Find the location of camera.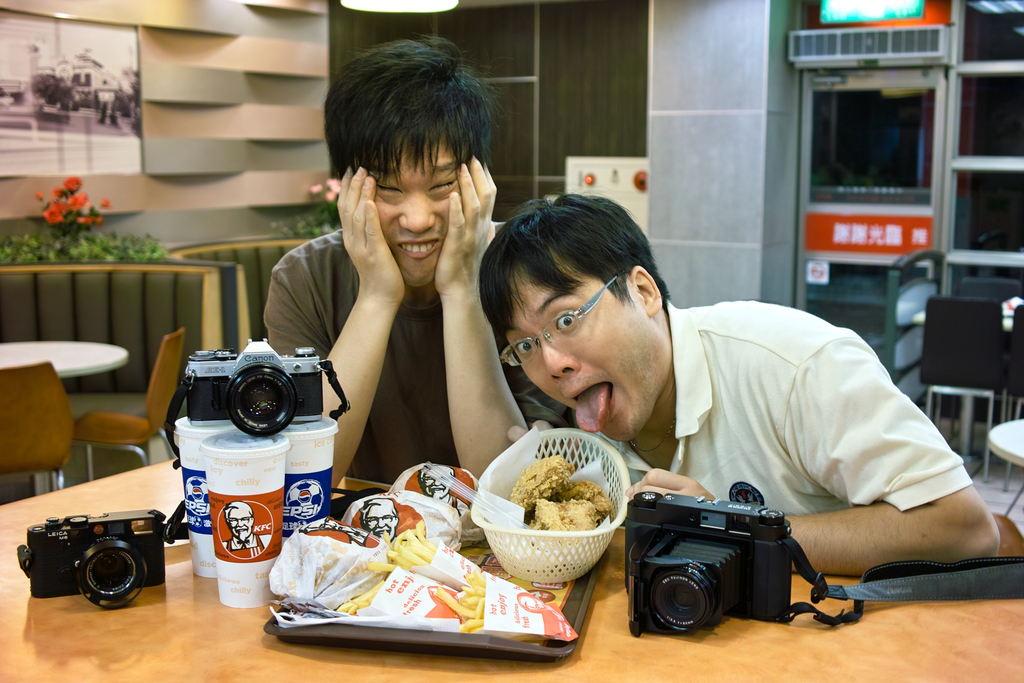
Location: detection(622, 482, 794, 636).
